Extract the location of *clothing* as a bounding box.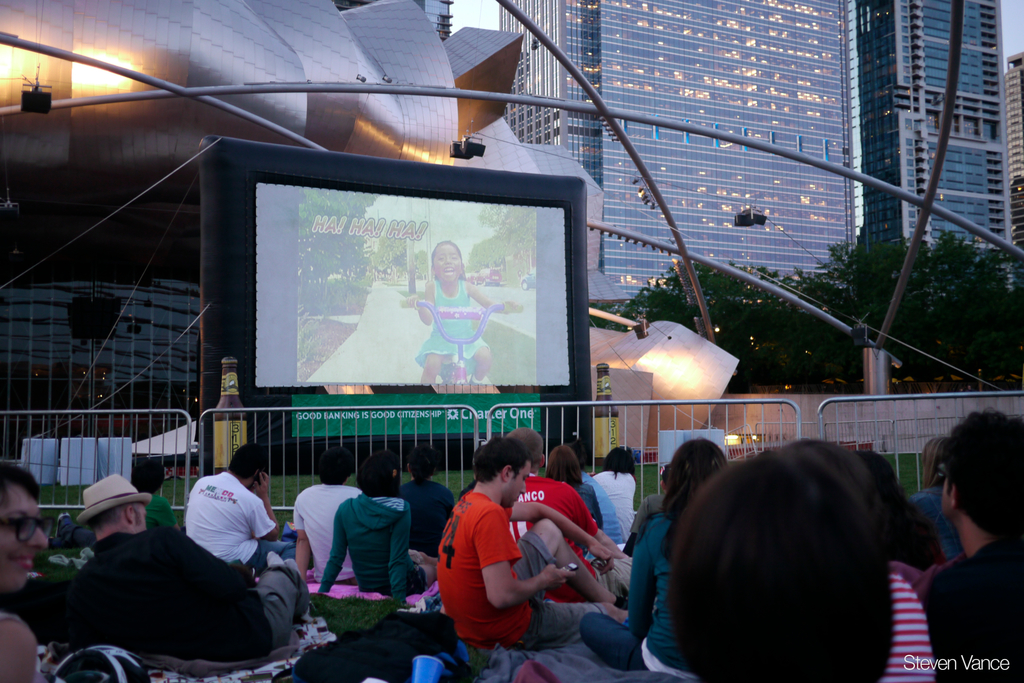
detection(31, 519, 308, 664).
